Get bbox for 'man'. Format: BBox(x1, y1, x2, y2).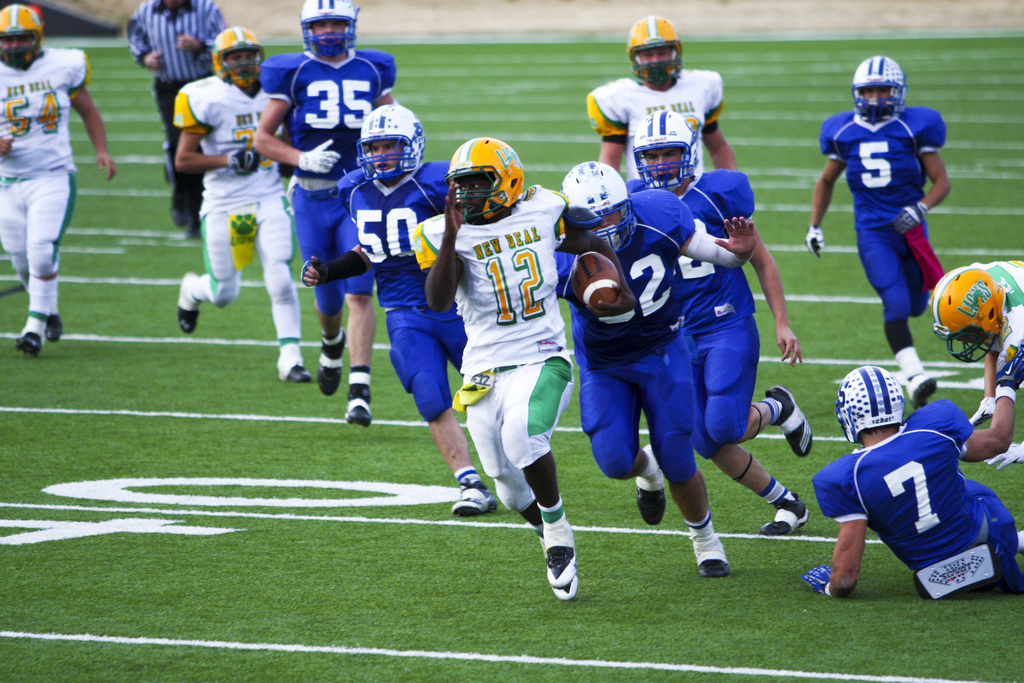
BBox(299, 103, 499, 518).
